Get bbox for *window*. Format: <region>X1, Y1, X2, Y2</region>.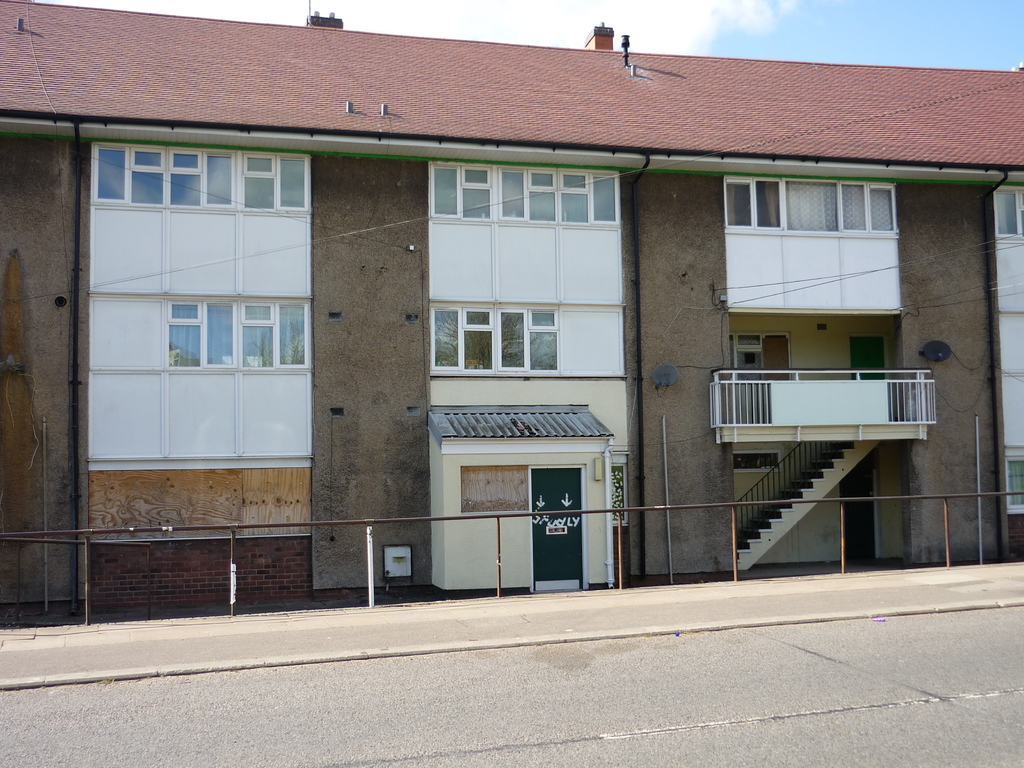
<region>282, 152, 307, 212</region>.
